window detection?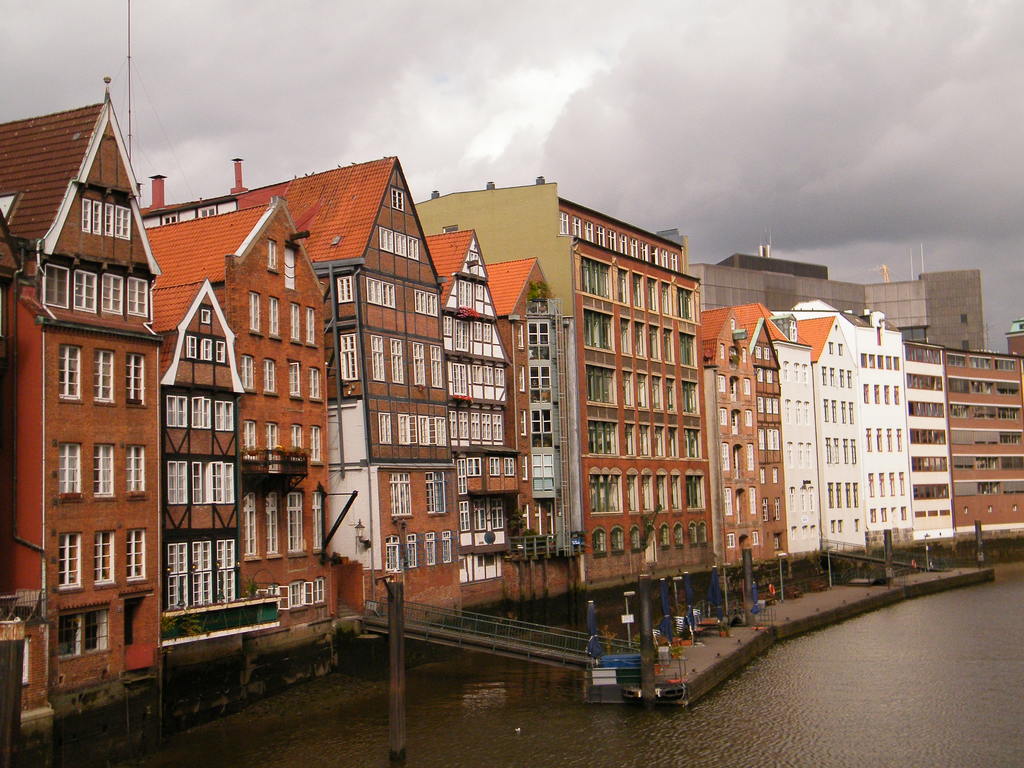
l=649, t=324, r=662, b=356
